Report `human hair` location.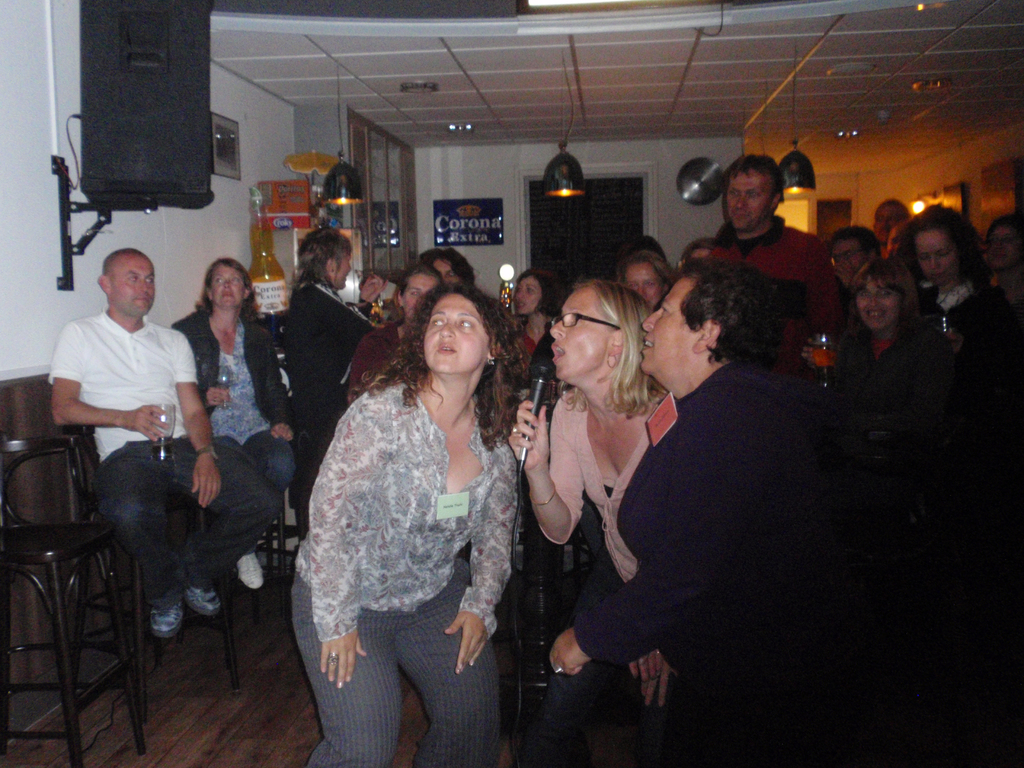
Report: [x1=102, y1=245, x2=147, y2=276].
